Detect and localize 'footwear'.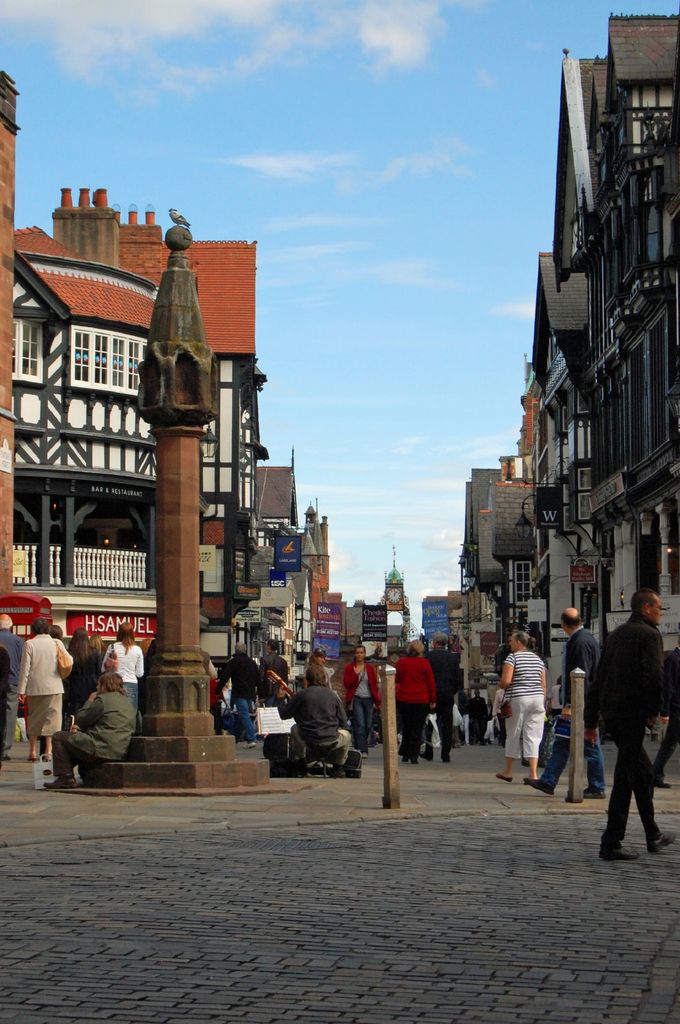
Localized at 495:770:510:784.
